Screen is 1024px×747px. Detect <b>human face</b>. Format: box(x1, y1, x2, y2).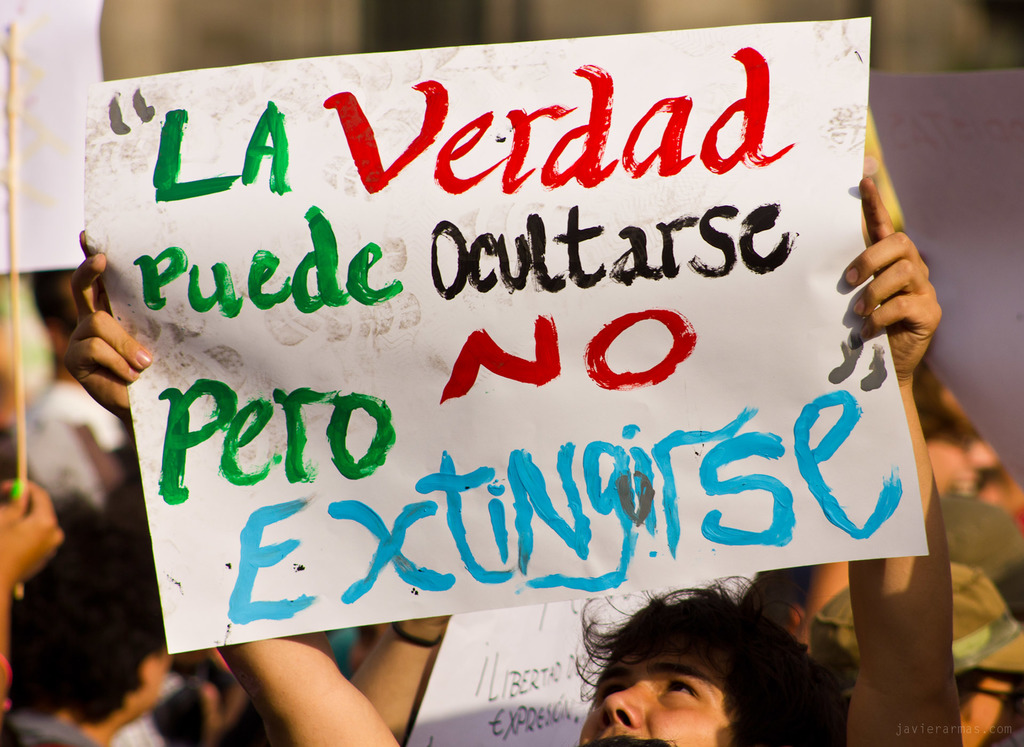
box(579, 645, 732, 746).
